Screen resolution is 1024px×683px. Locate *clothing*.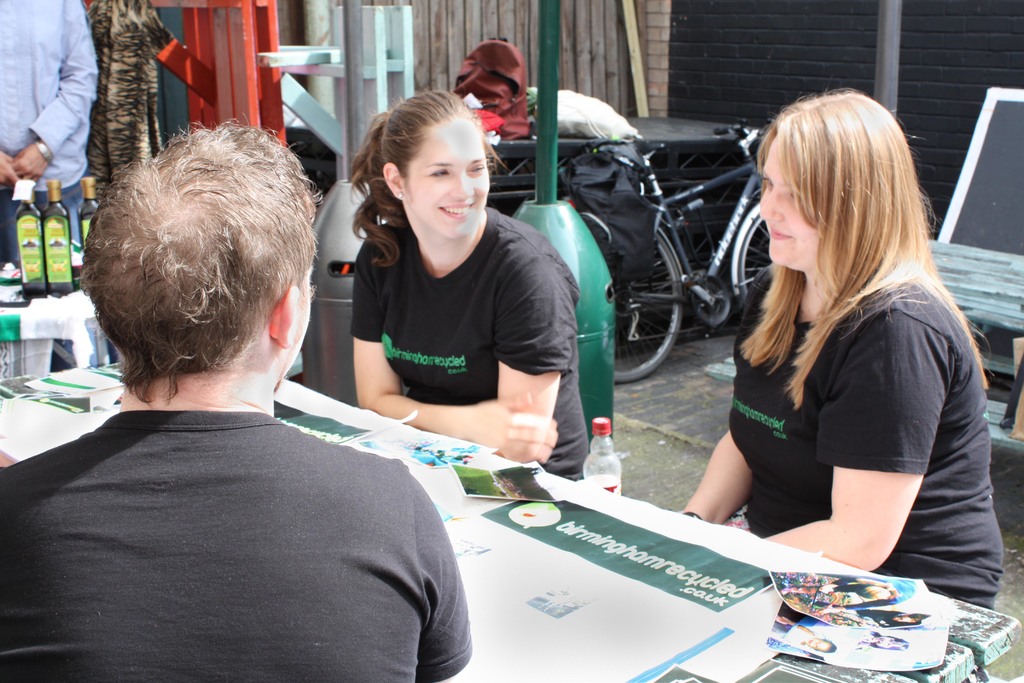
[0,0,98,211].
